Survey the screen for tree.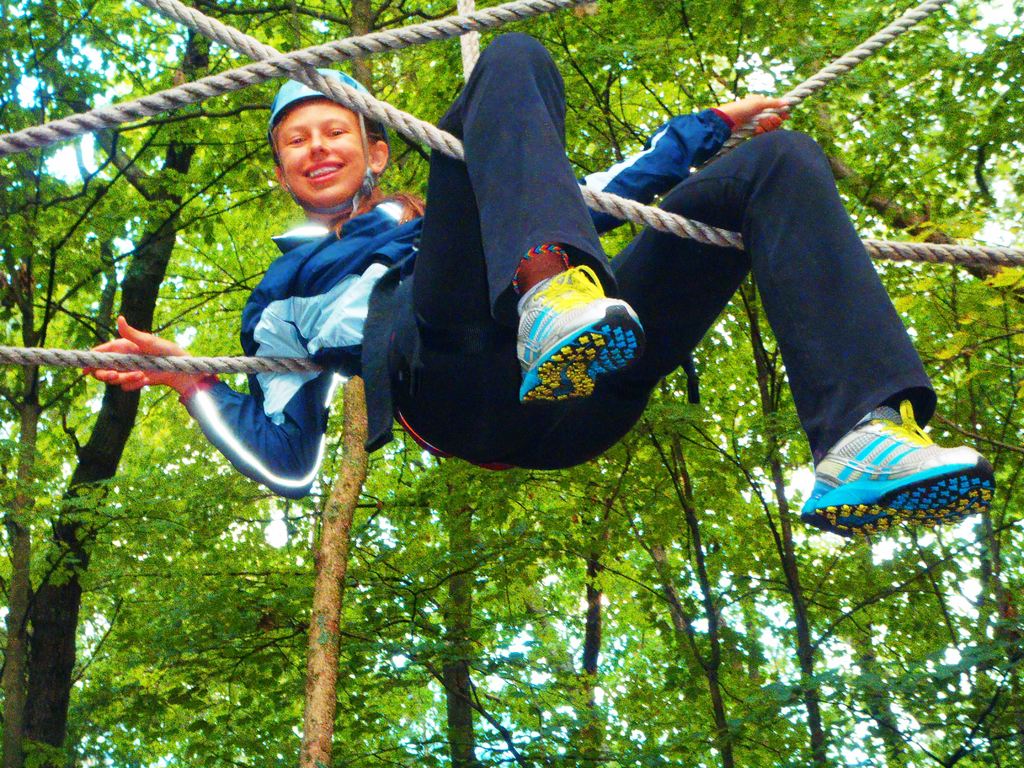
Survey found: (0, 0, 305, 767).
